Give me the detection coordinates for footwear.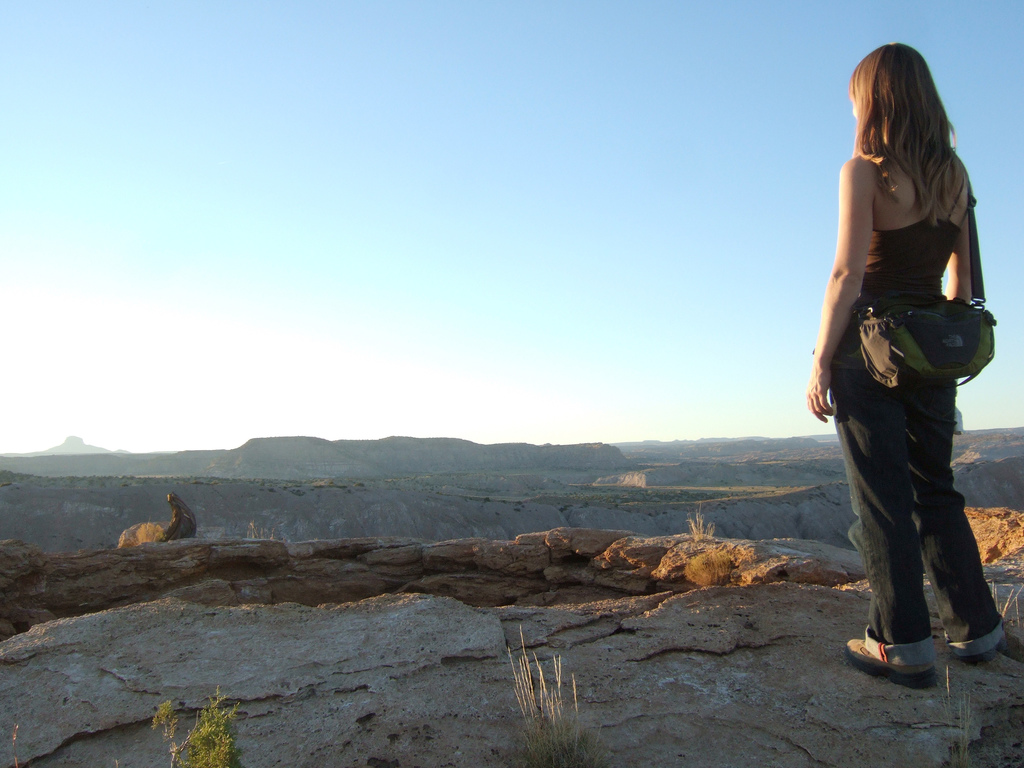
[847, 639, 936, 689].
